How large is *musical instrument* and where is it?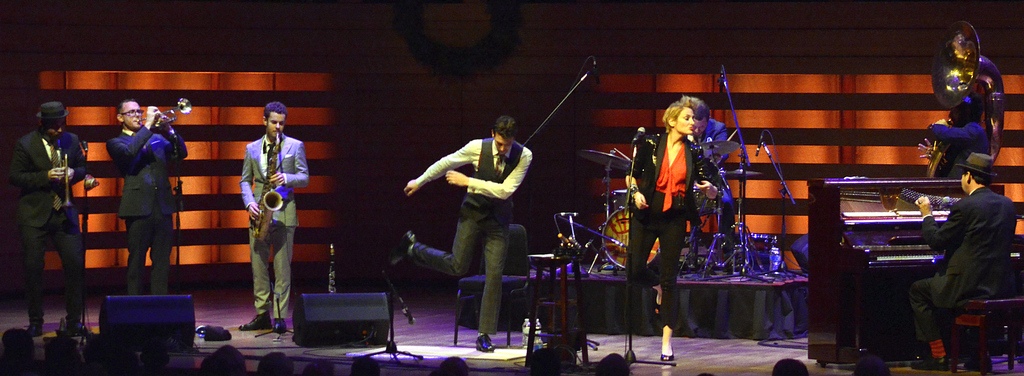
Bounding box: 594 206 652 281.
